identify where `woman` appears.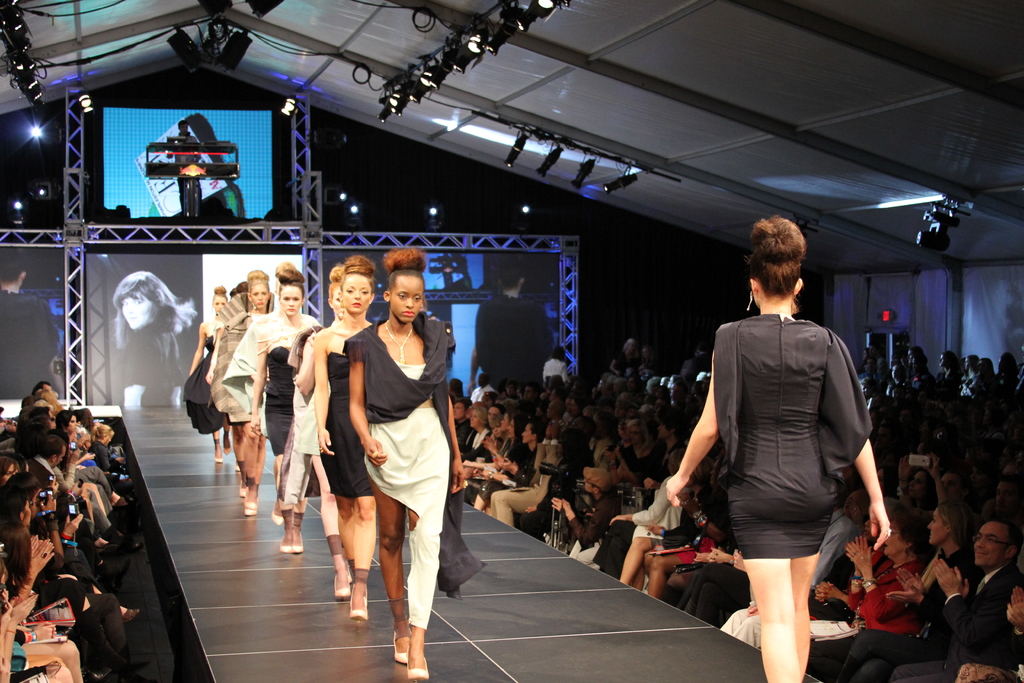
Appears at 478:262:559:391.
